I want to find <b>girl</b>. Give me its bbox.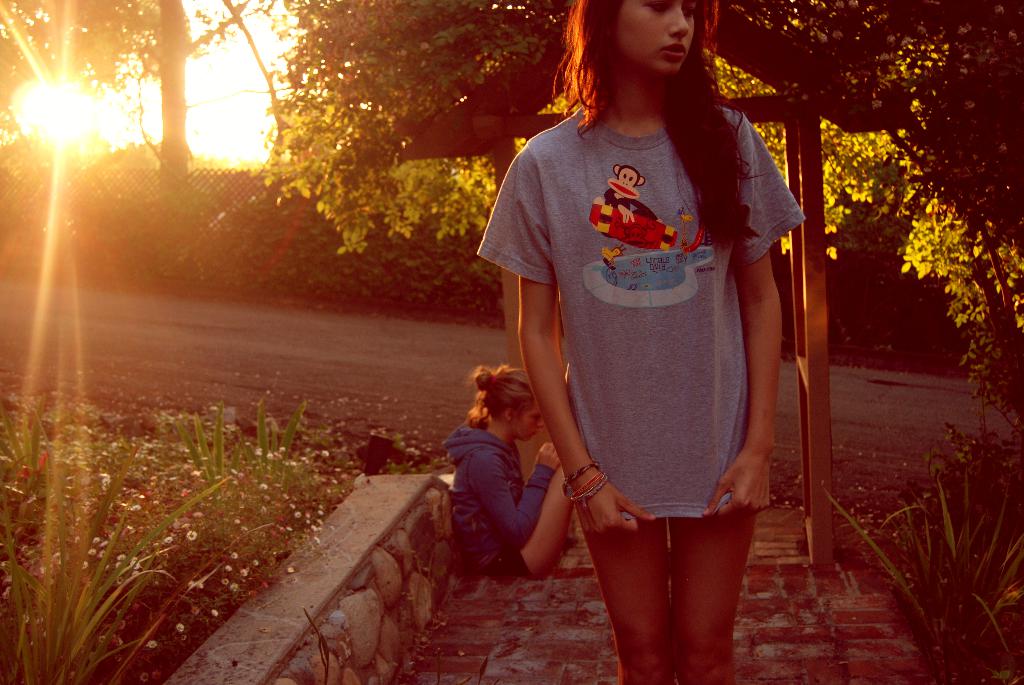
480,0,804,684.
